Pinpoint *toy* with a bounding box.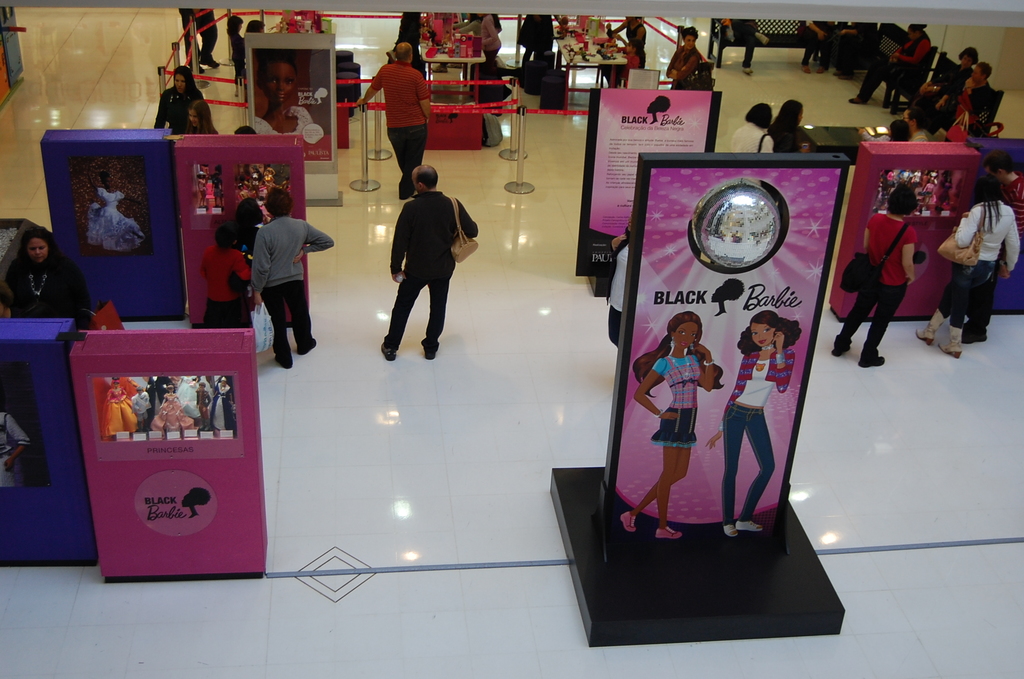
region(70, 167, 147, 256).
